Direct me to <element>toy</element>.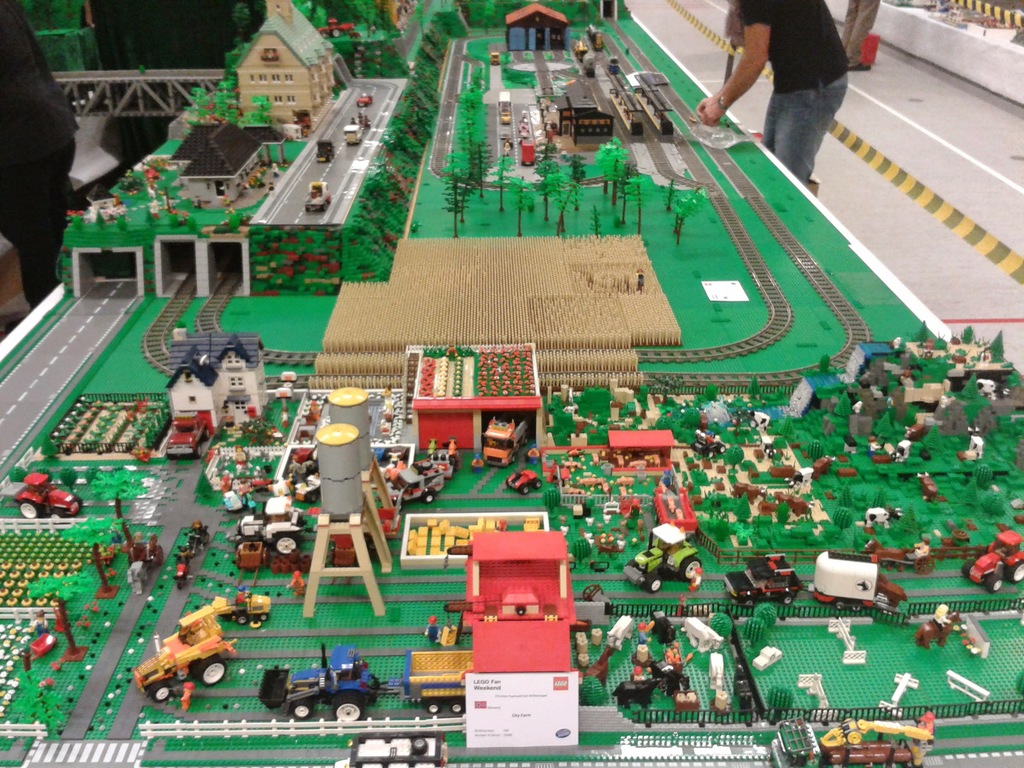
Direction: {"x1": 228, "y1": 493, "x2": 305, "y2": 556}.
